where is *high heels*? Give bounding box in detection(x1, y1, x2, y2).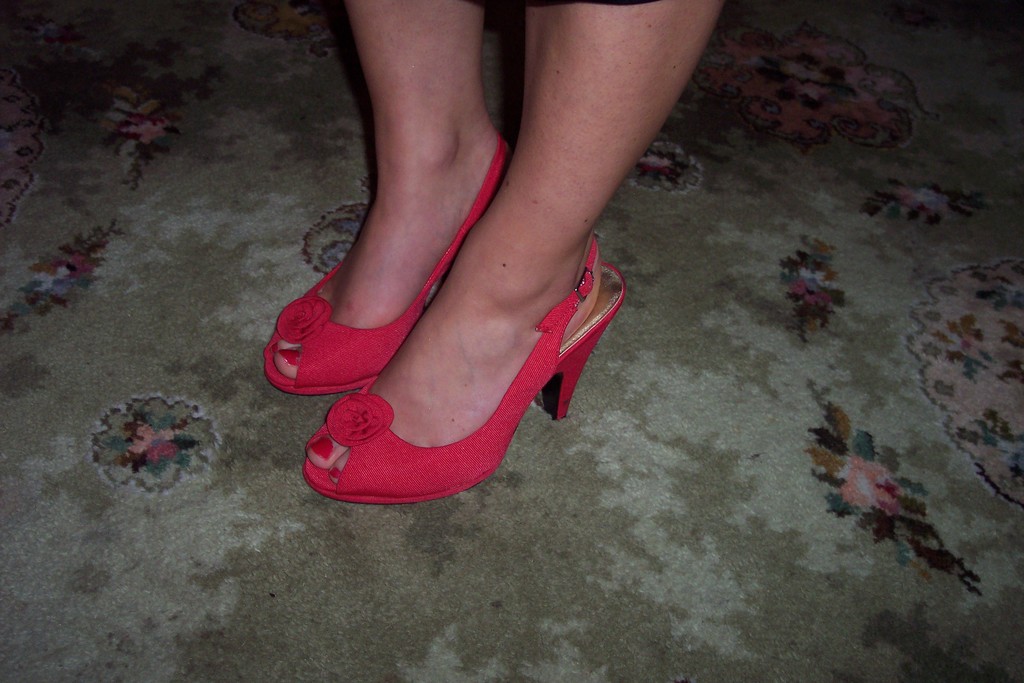
detection(265, 133, 509, 397).
